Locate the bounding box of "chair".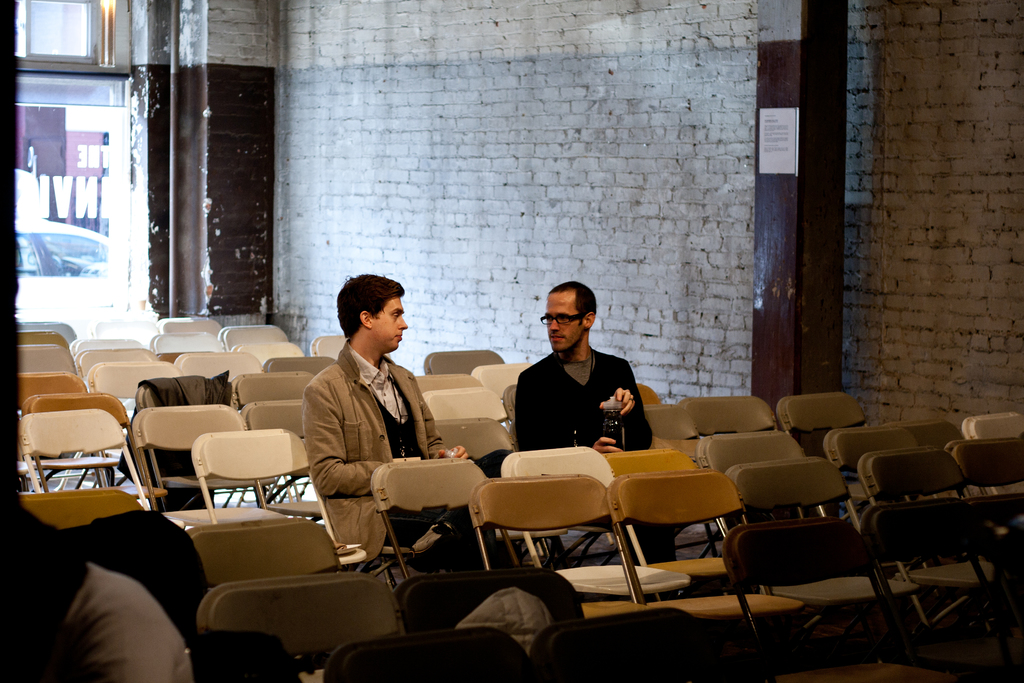
Bounding box: {"left": 70, "top": 346, "right": 157, "bottom": 375}.
